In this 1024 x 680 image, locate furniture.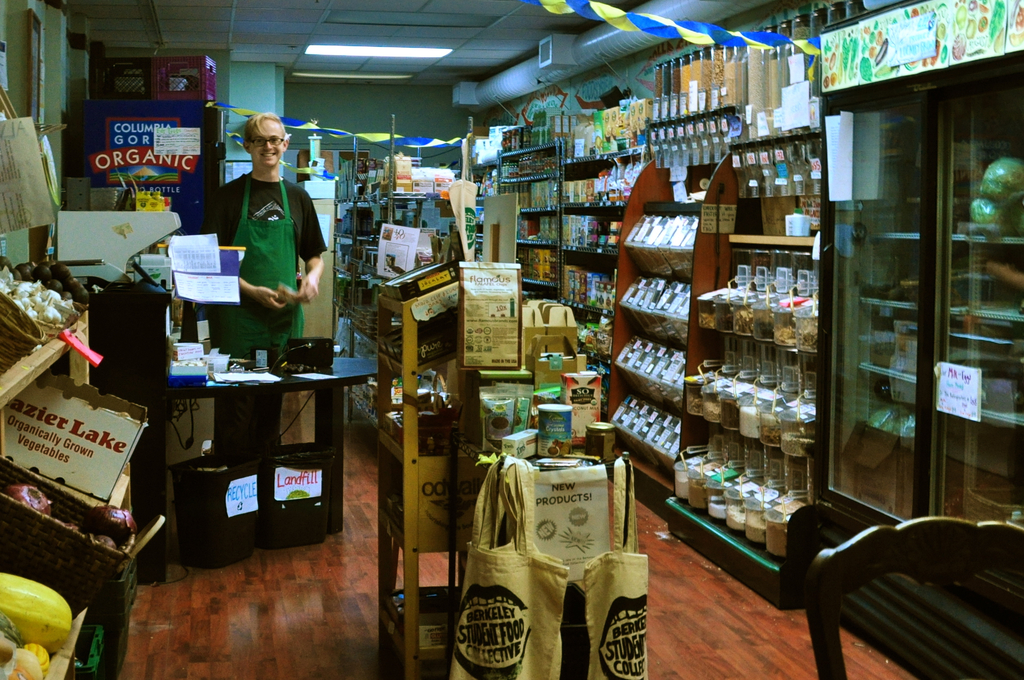
Bounding box: <box>801,512,1023,679</box>.
